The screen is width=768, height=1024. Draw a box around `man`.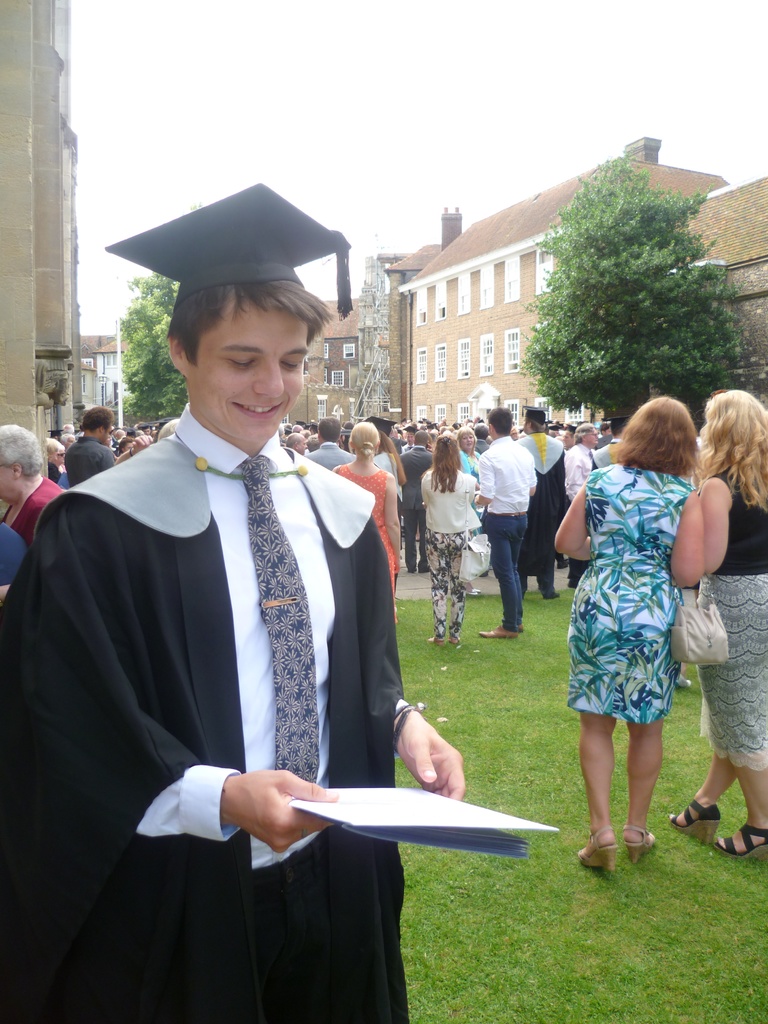
[513,401,563,597].
